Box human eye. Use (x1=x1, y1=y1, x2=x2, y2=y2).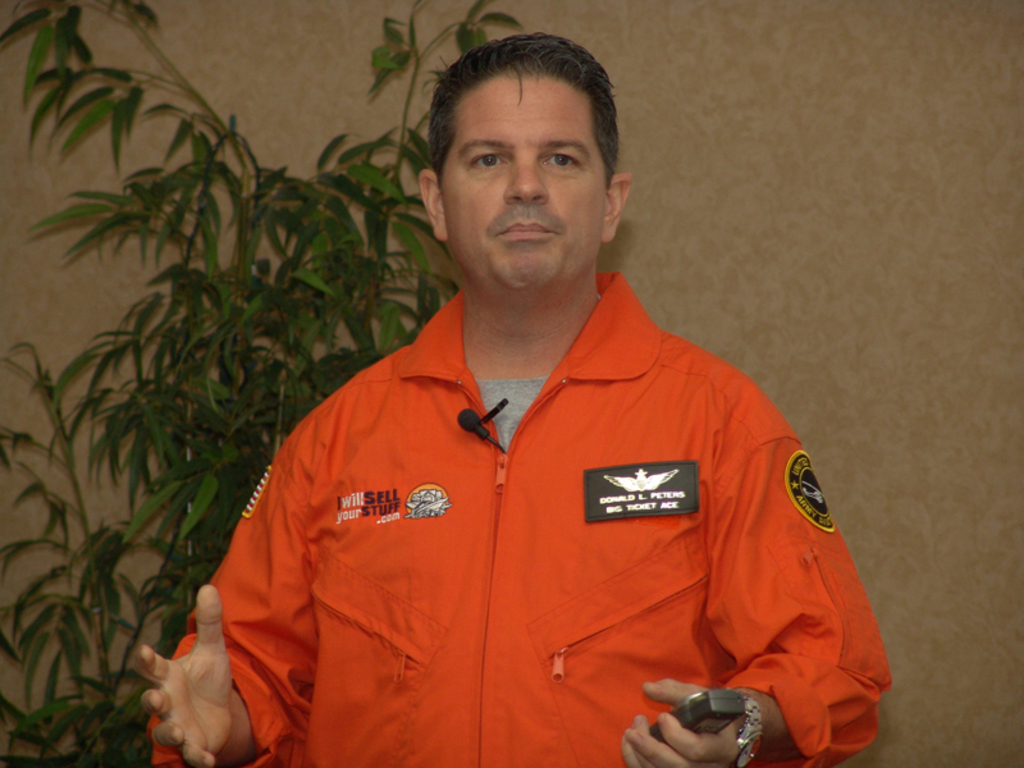
(x1=466, y1=147, x2=511, y2=178).
